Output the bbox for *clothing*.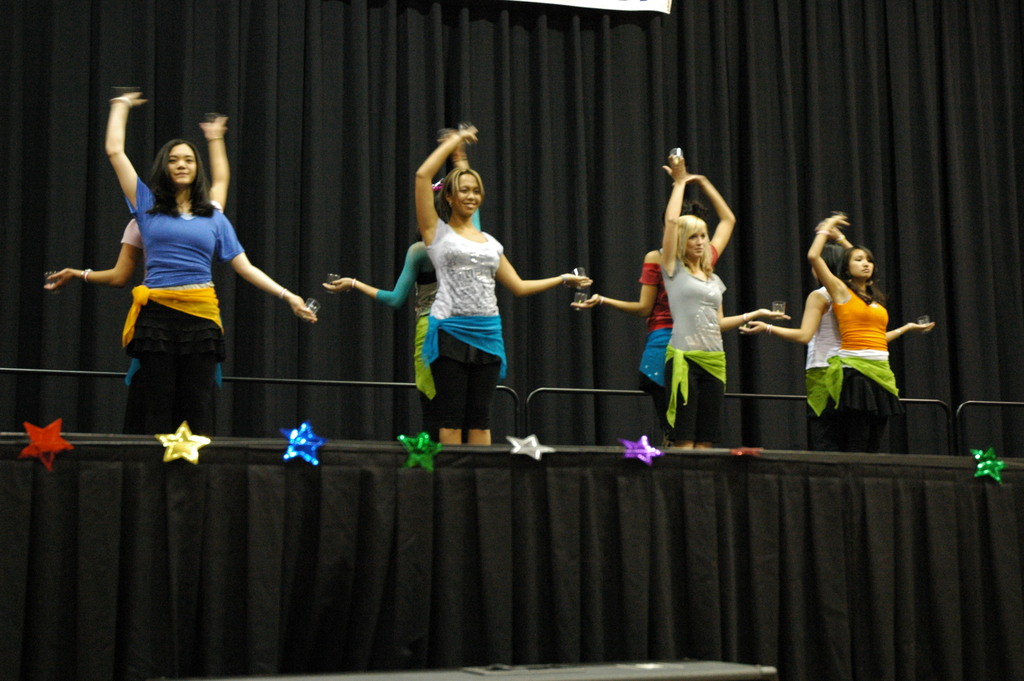
bbox=[420, 216, 509, 432].
